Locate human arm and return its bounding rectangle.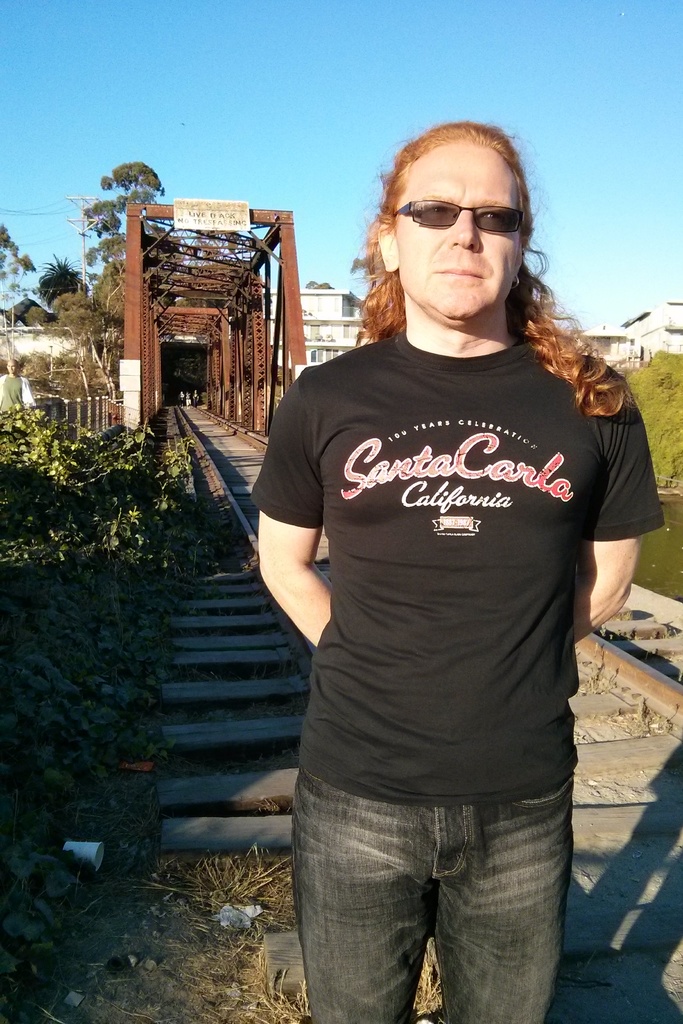
(562,358,662,648).
